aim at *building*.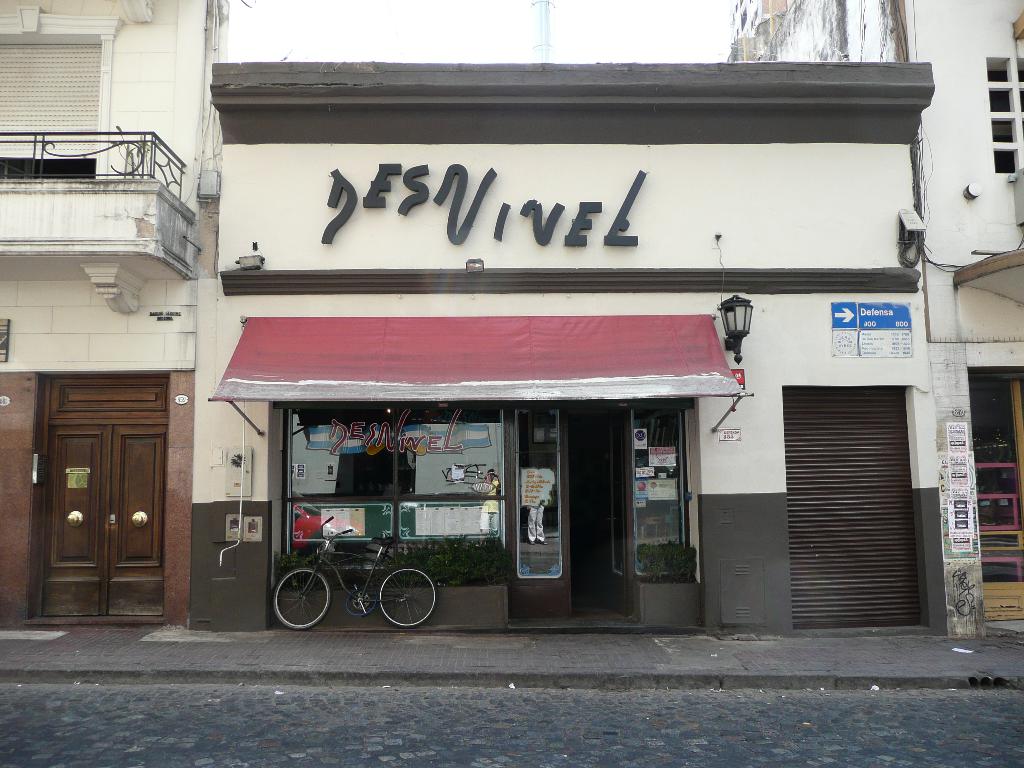
Aimed at box(0, 0, 227, 626).
